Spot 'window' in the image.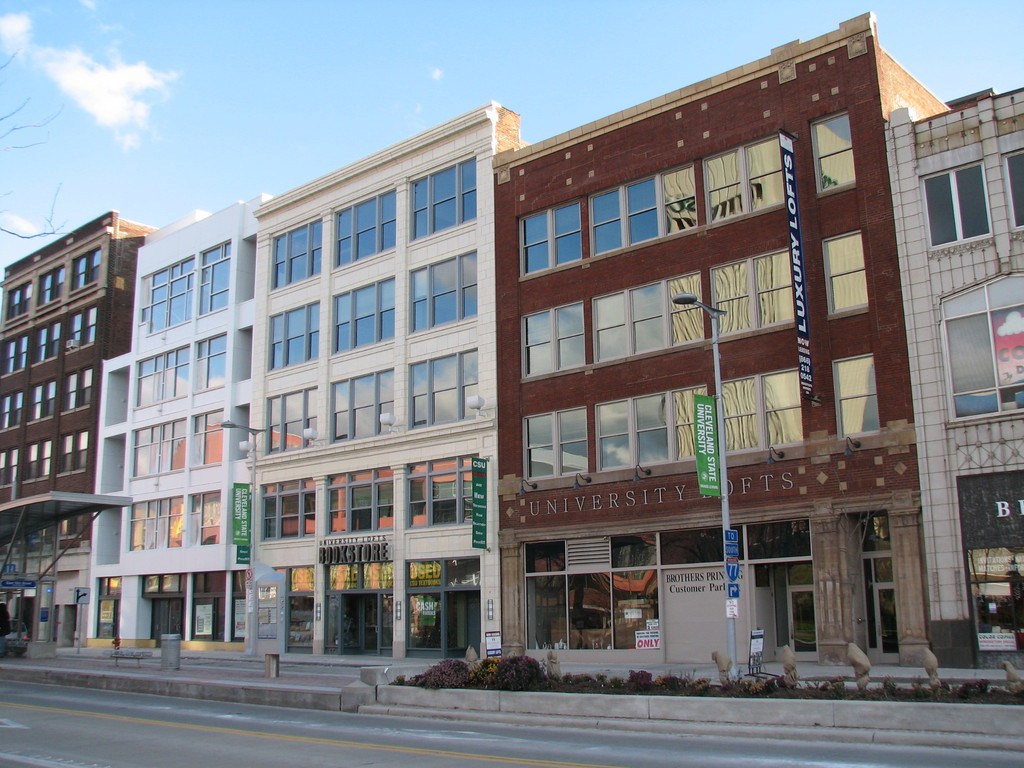
'window' found at BBox(587, 188, 628, 259).
